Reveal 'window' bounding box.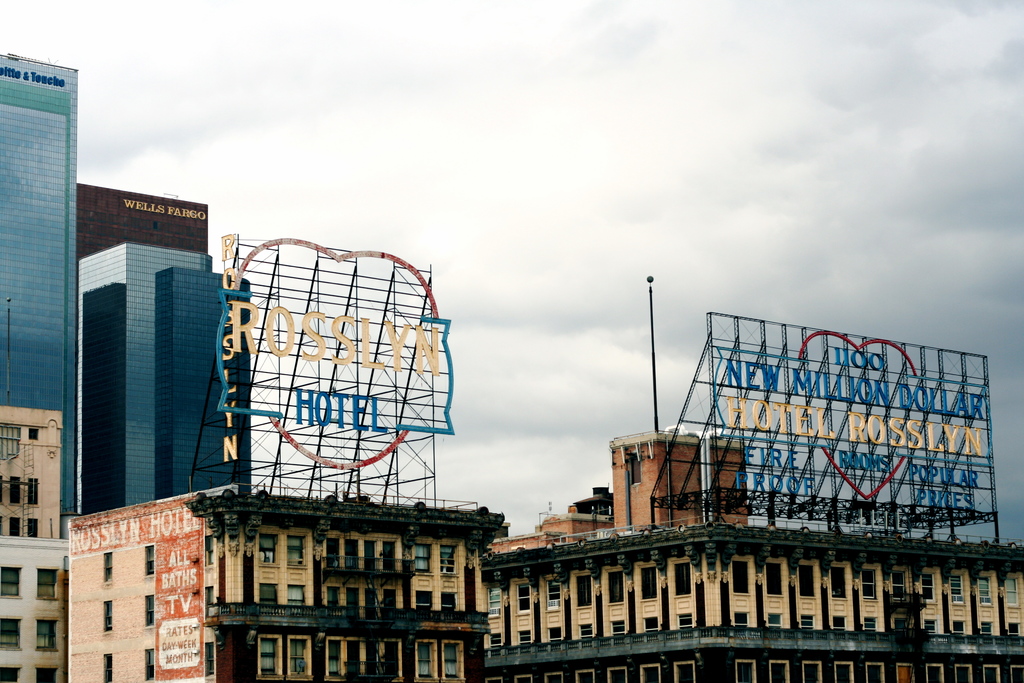
Revealed: 145, 595, 155, 626.
